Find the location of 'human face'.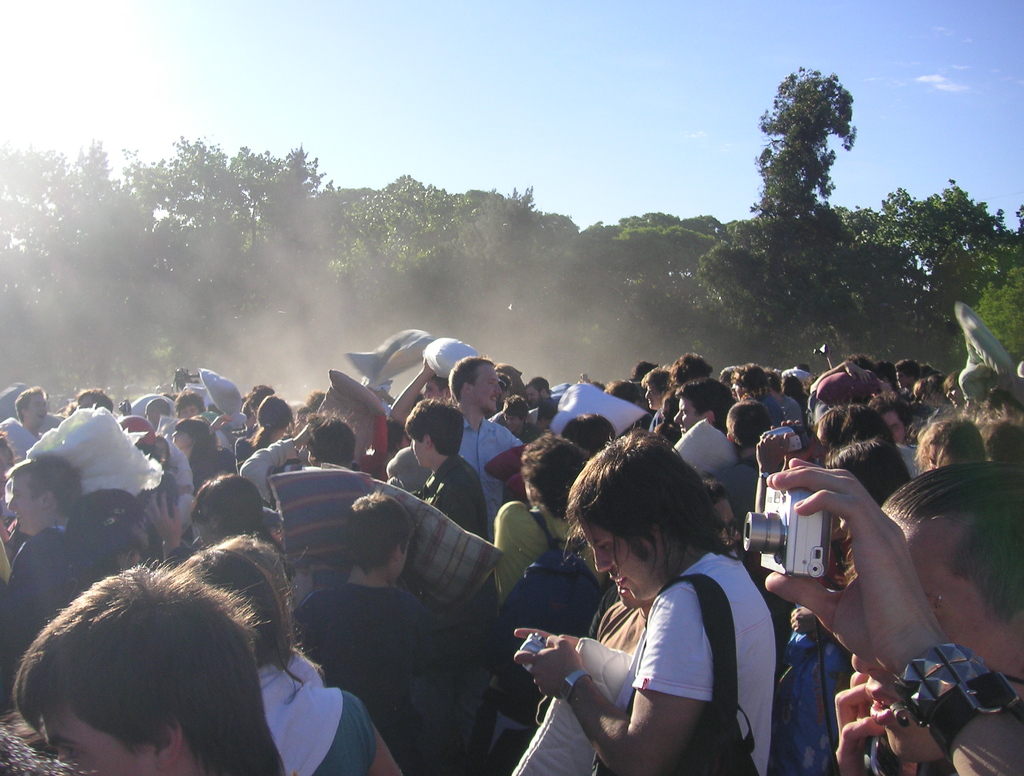
Location: (47,700,147,775).
